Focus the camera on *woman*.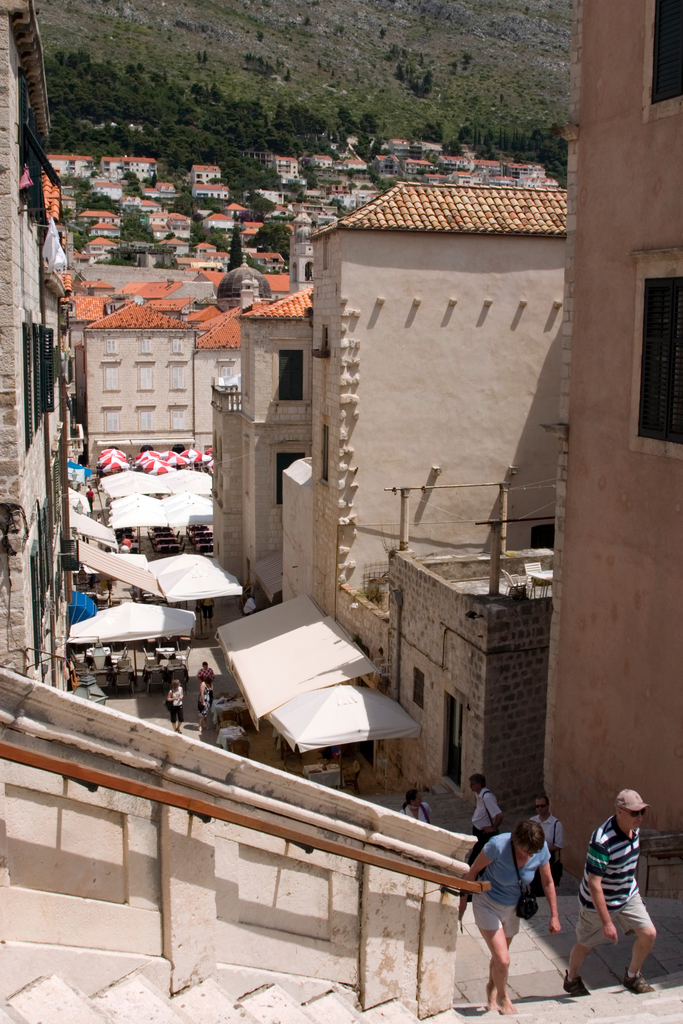
Focus region: Rect(459, 824, 559, 1016).
